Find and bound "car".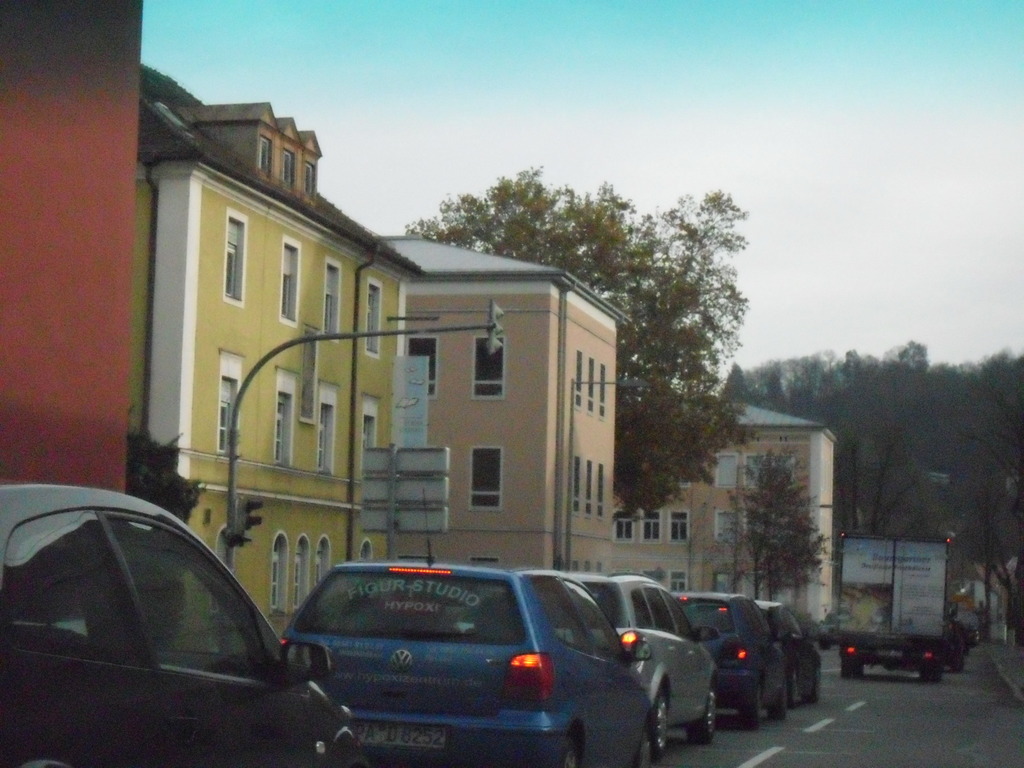
Bound: pyautogui.locateOnScreen(822, 611, 836, 652).
